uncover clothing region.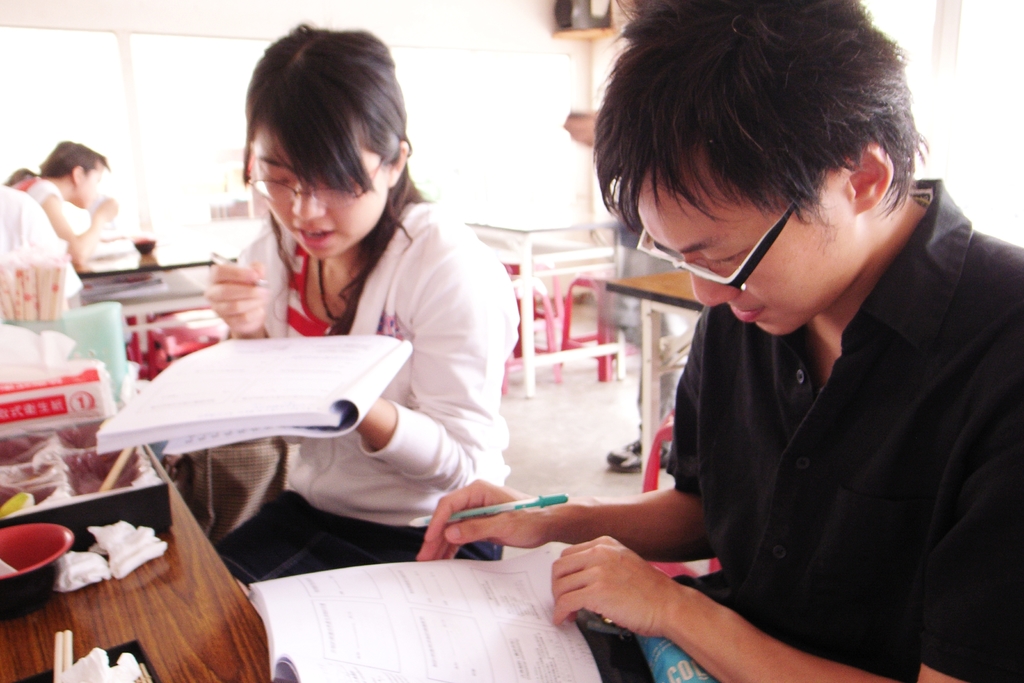
Uncovered: box(26, 171, 78, 309).
